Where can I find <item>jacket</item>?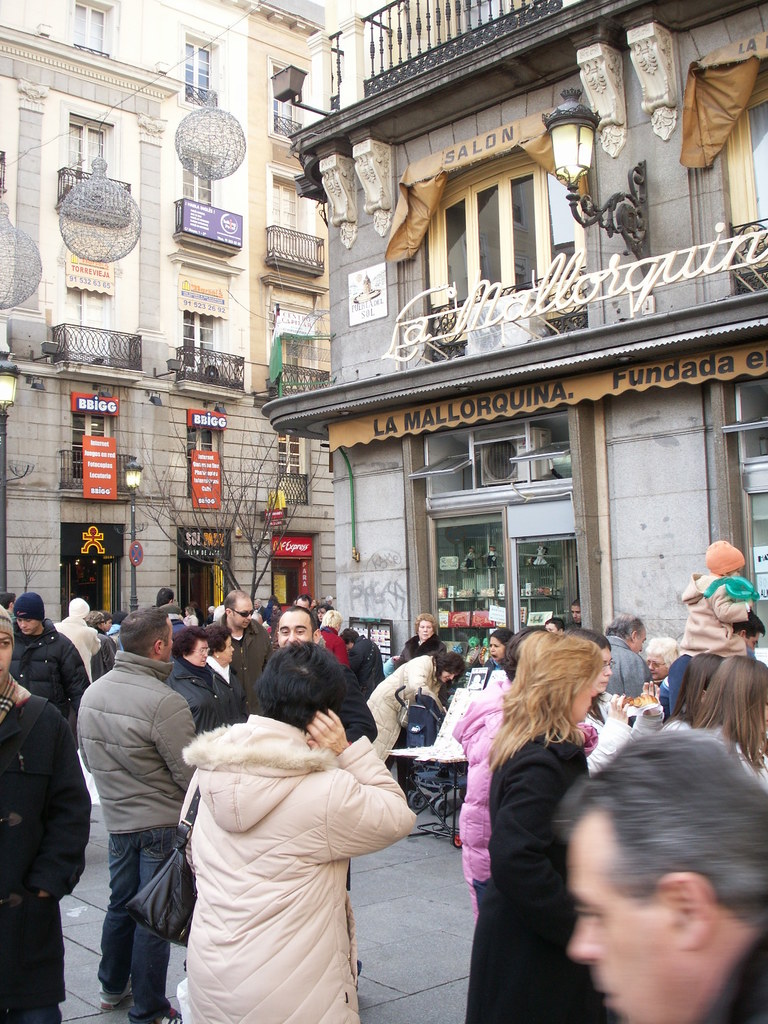
You can find it at BBox(200, 615, 279, 691).
